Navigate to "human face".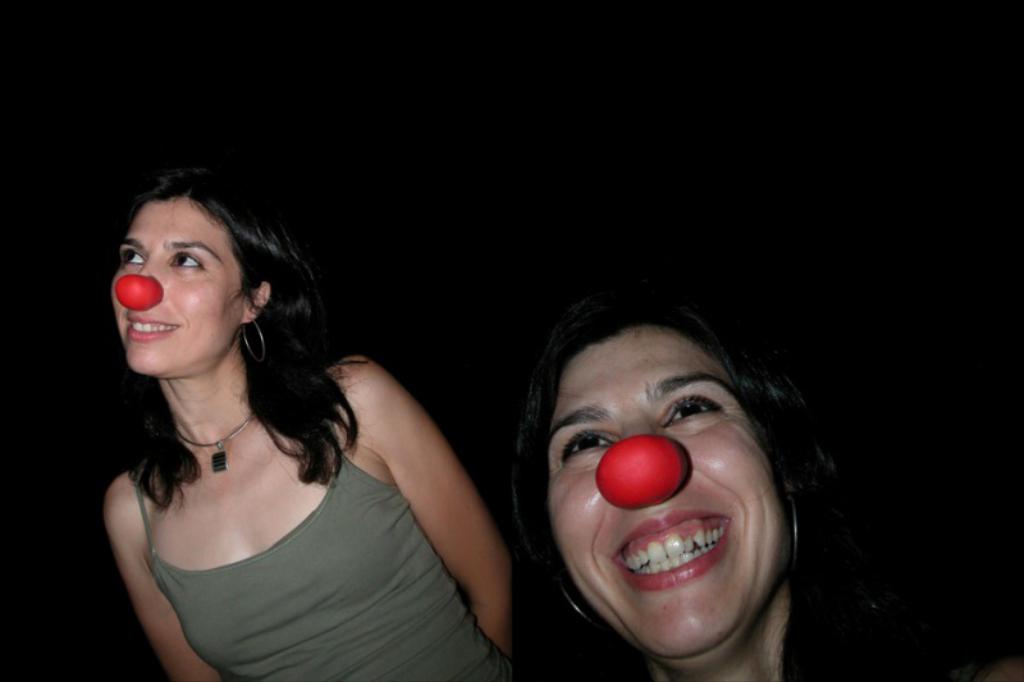
Navigation target: 105 189 250 377.
